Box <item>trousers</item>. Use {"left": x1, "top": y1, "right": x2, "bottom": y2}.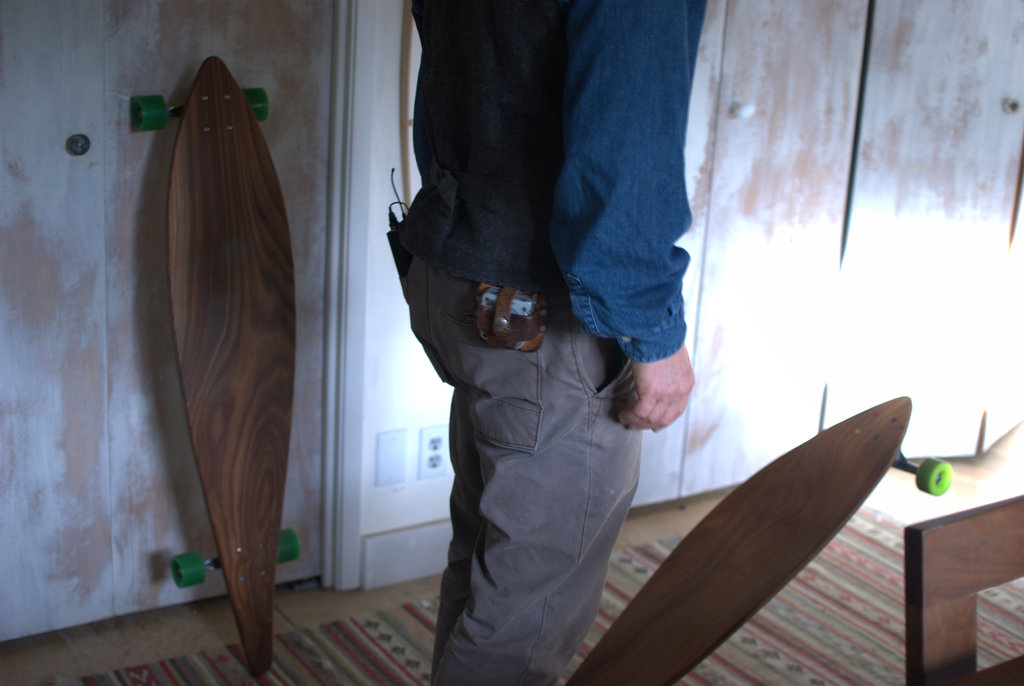
{"left": 396, "top": 198, "right": 668, "bottom": 664}.
